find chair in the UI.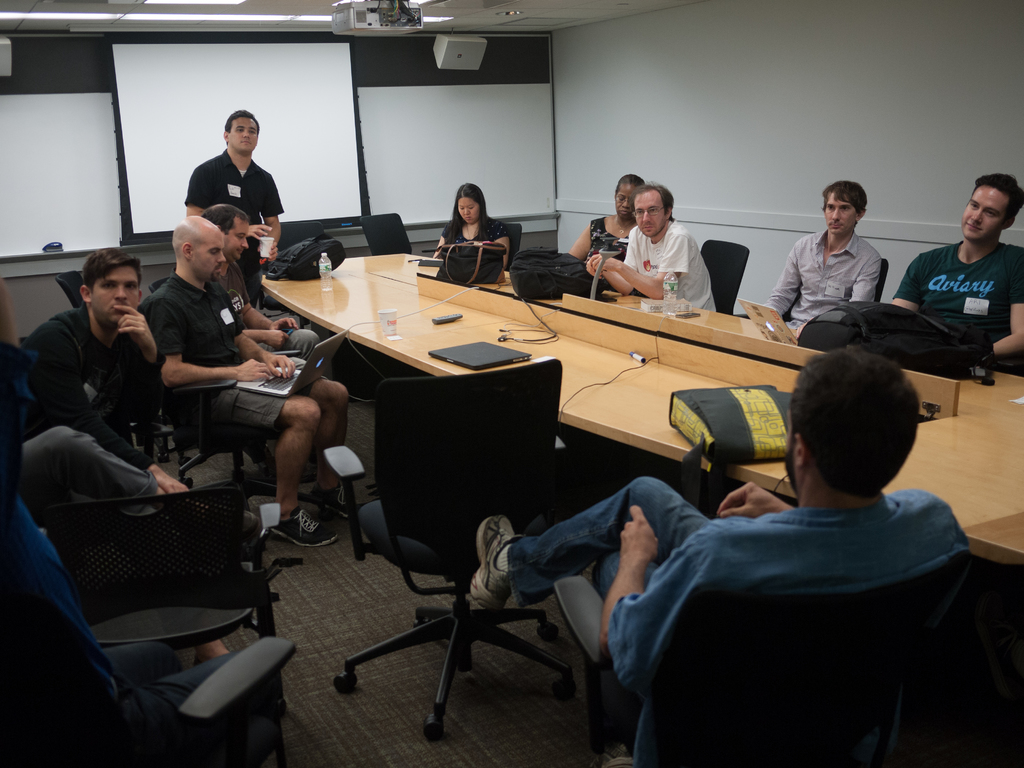
UI element at <bbox>551, 548, 976, 767</bbox>.
